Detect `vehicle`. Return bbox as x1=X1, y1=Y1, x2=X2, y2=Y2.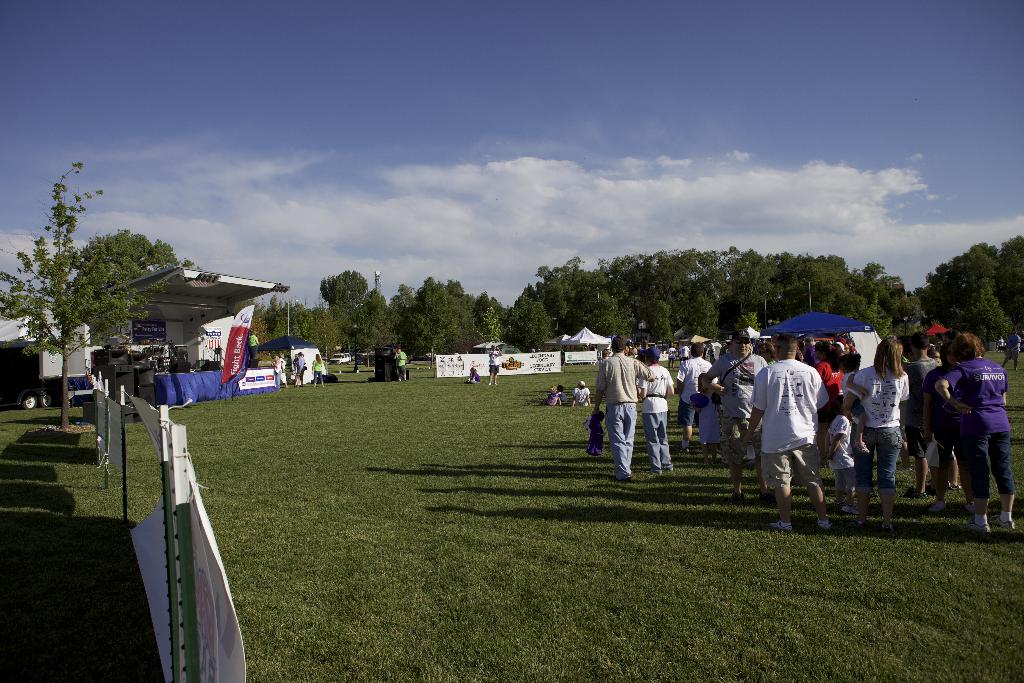
x1=329, y1=348, x2=353, y2=365.
